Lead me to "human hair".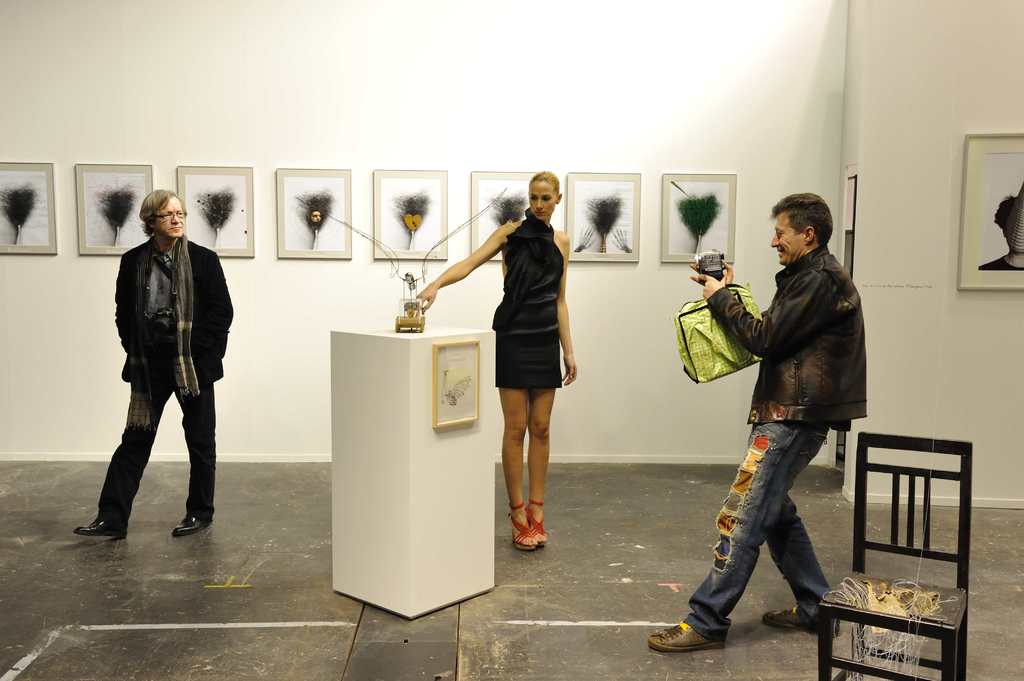
Lead to Rect(527, 171, 561, 195).
